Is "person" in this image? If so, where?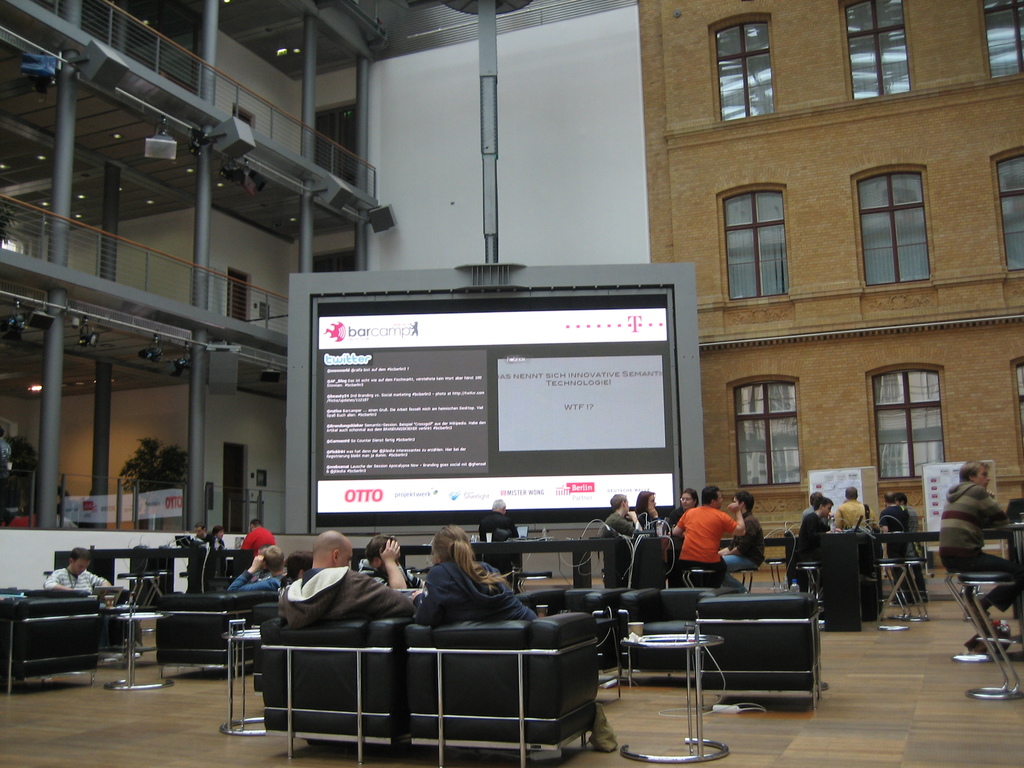
Yes, at <bbox>831, 486, 875, 525</bbox>.
